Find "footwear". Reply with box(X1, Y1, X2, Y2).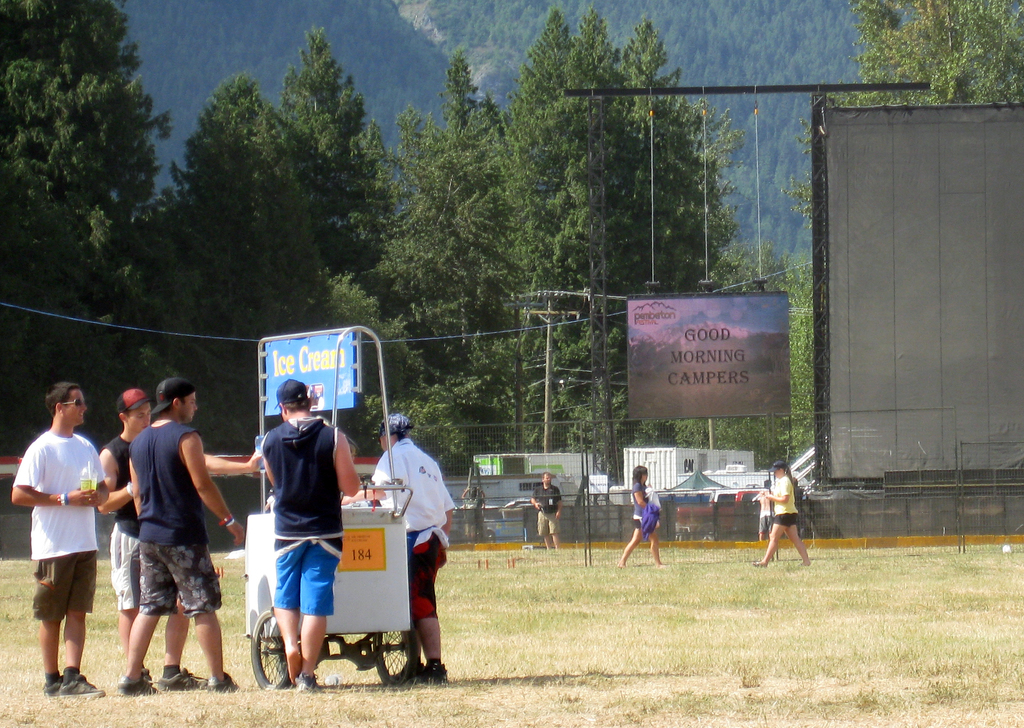
box(202, 670, 236, 695).
